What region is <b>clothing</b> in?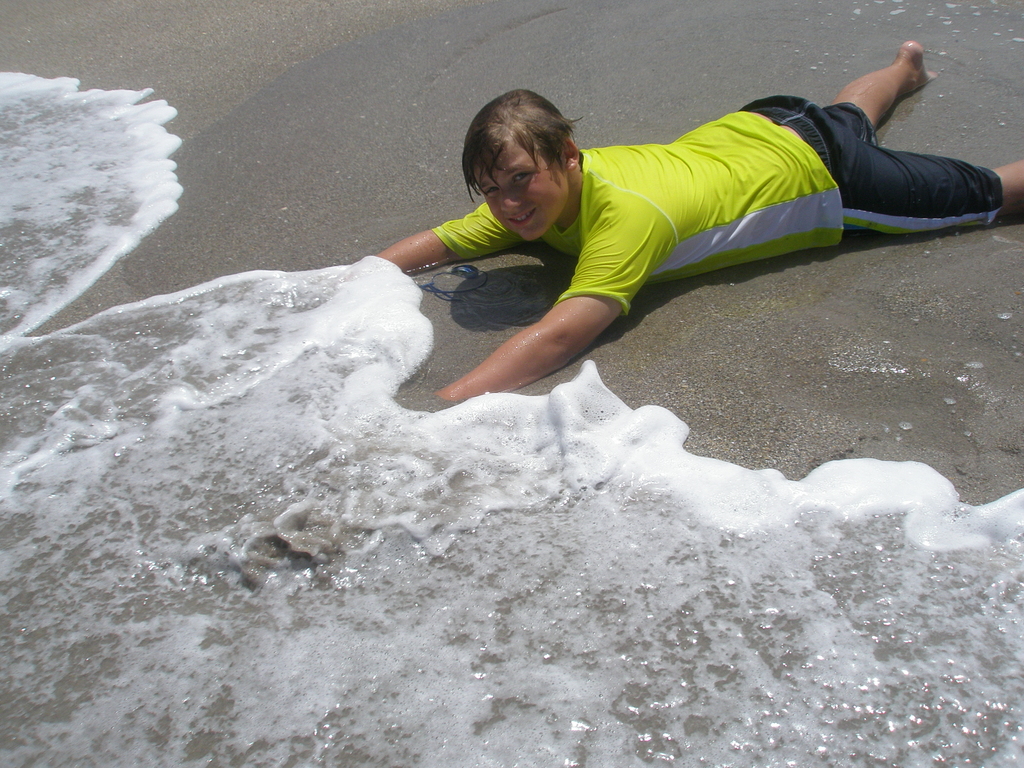
rect(386, 84, 941, 377).
